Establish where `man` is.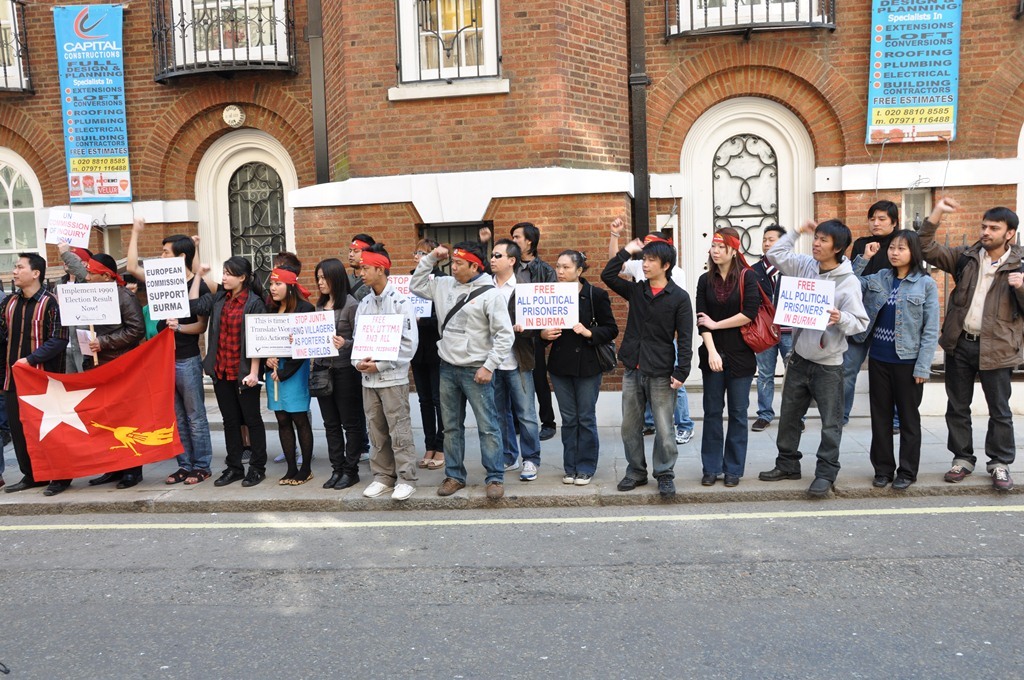
Established at bbox=(345, 233, 376, 302).
